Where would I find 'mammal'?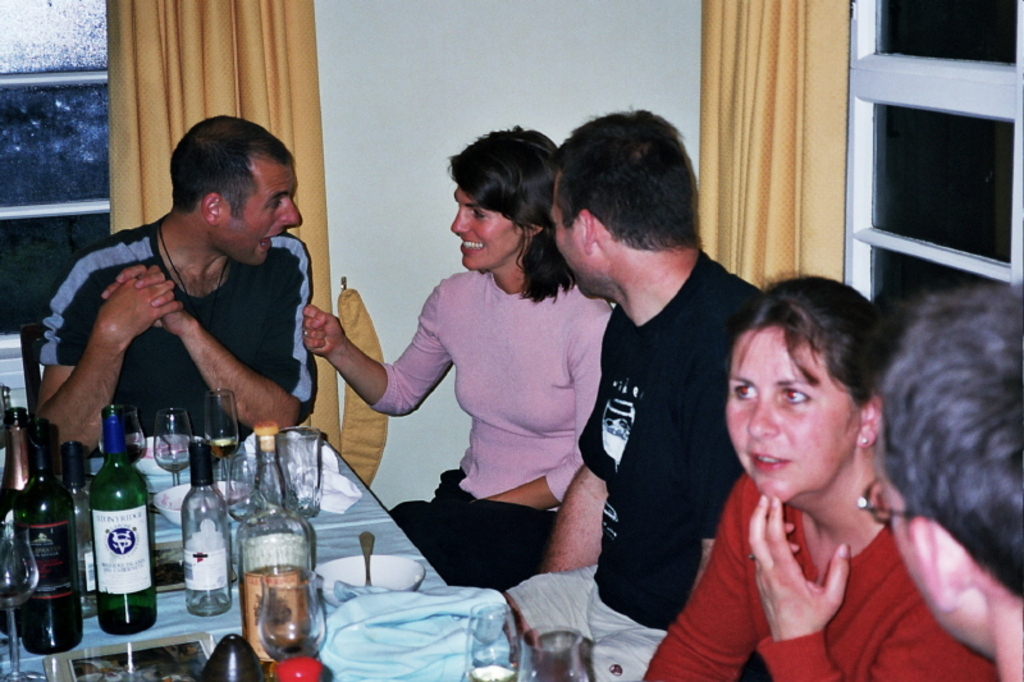
At box(645, 273, 998, 681).
